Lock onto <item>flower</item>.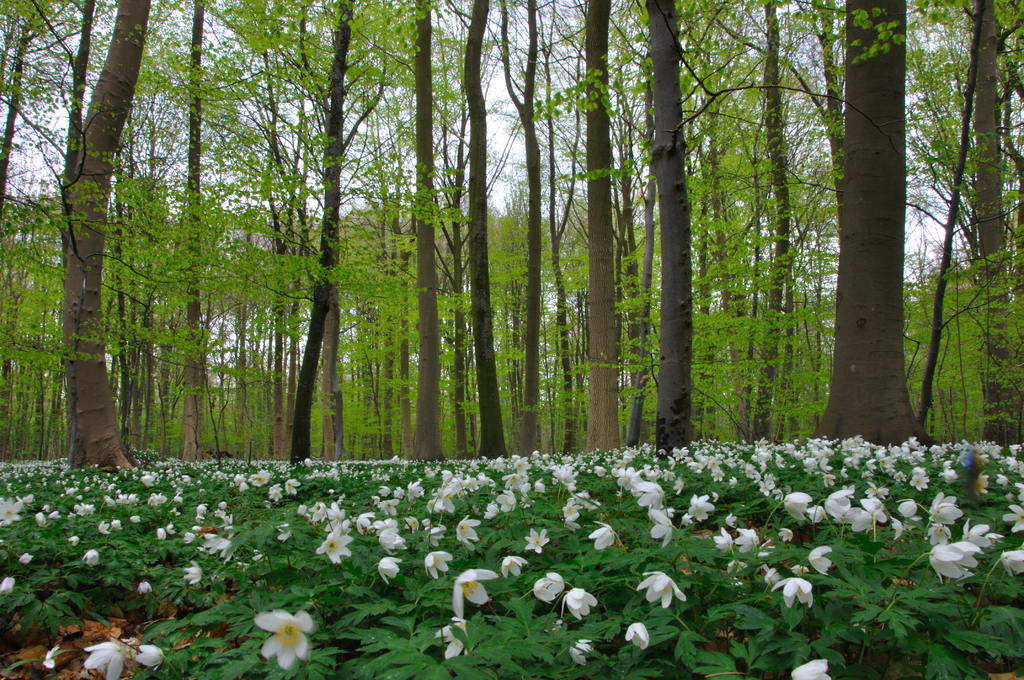
Locked: (left=714, top=528, right=733, bottom=552).
